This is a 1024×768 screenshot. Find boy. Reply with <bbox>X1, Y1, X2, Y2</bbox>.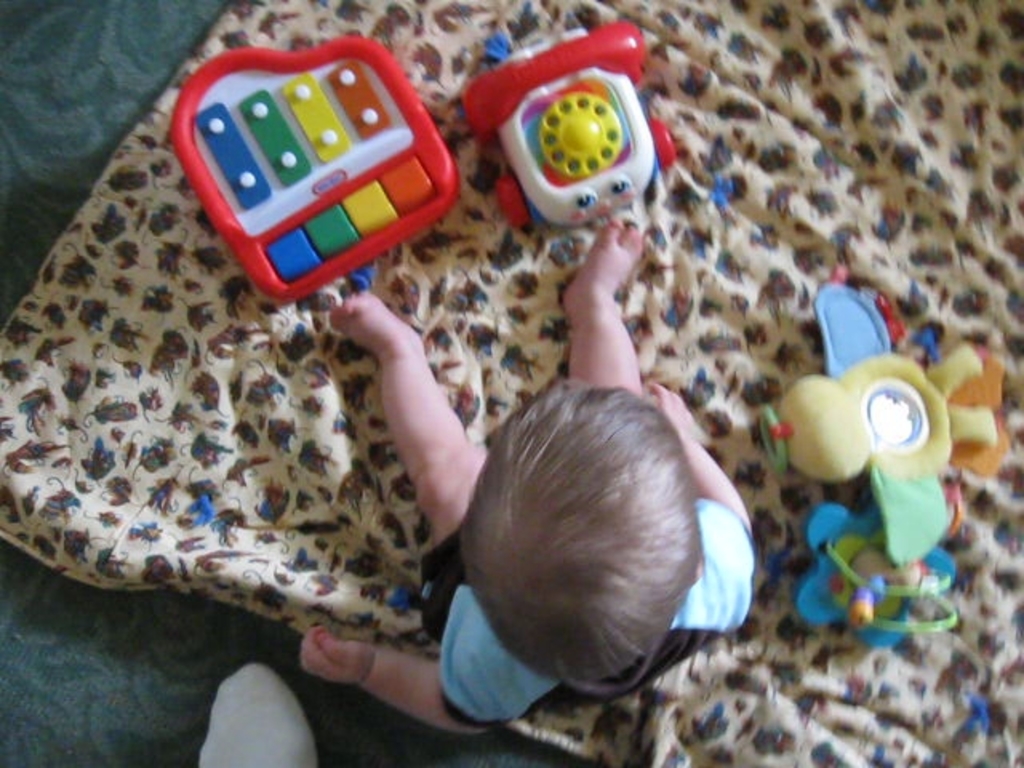
<bbox>304, 216, 755, 739</bbox>.
